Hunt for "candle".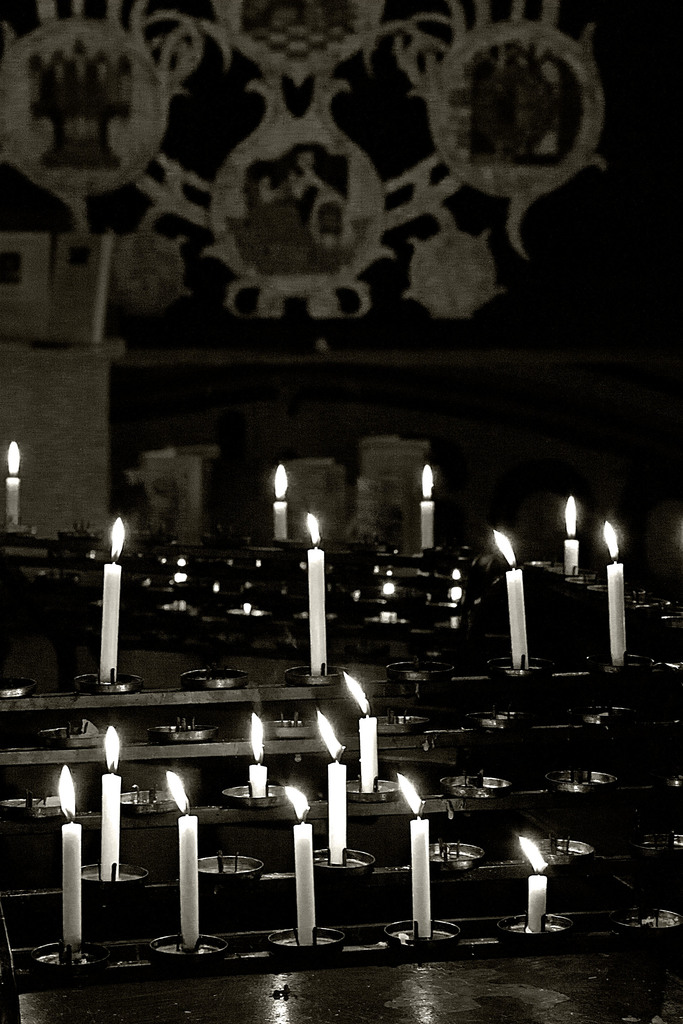
Hunted down at (284,785,322,948).
